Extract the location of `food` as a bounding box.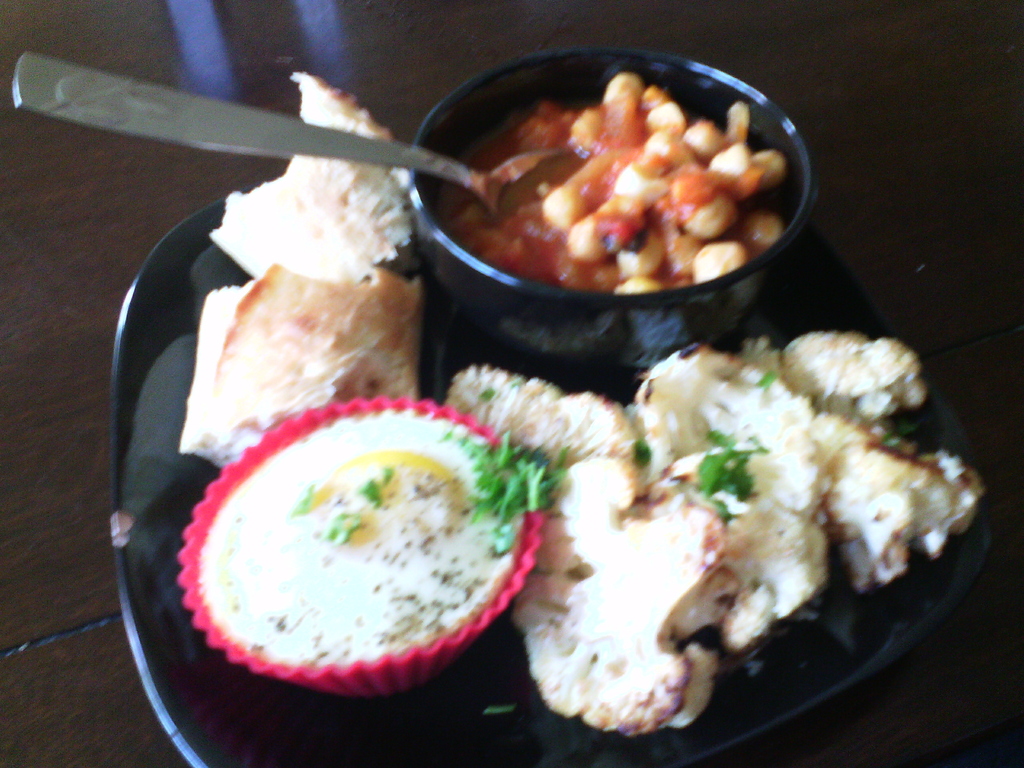
bbox=(196, 410, 554, 664).
